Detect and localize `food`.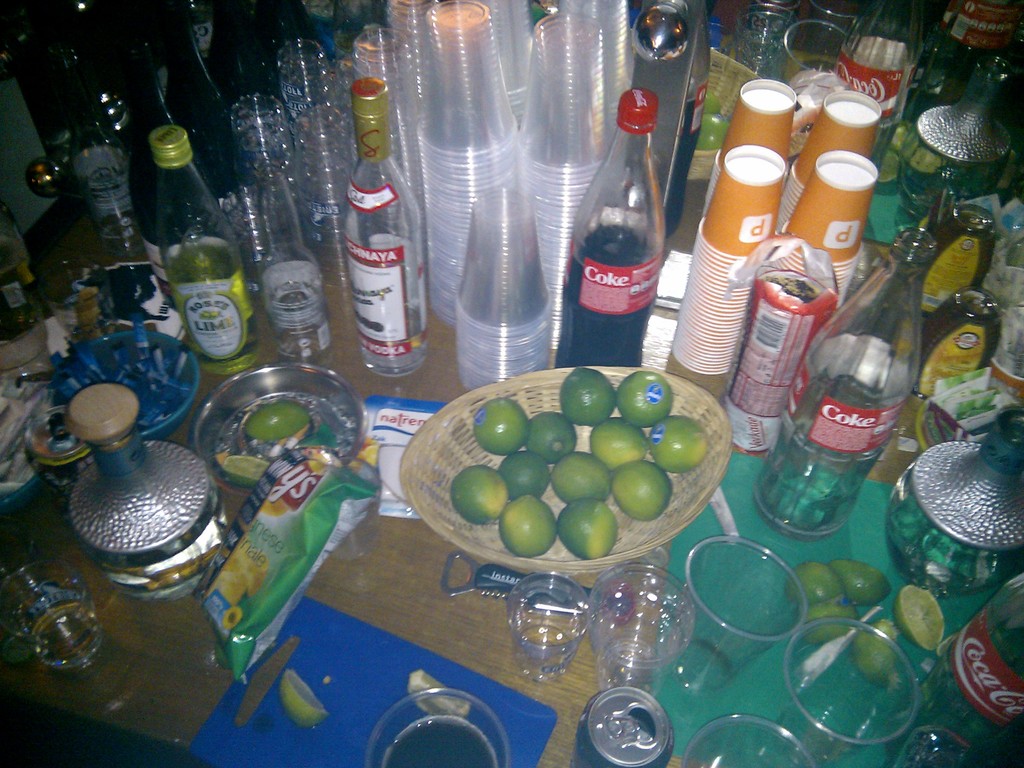
Localized at 218,451,271,482.
